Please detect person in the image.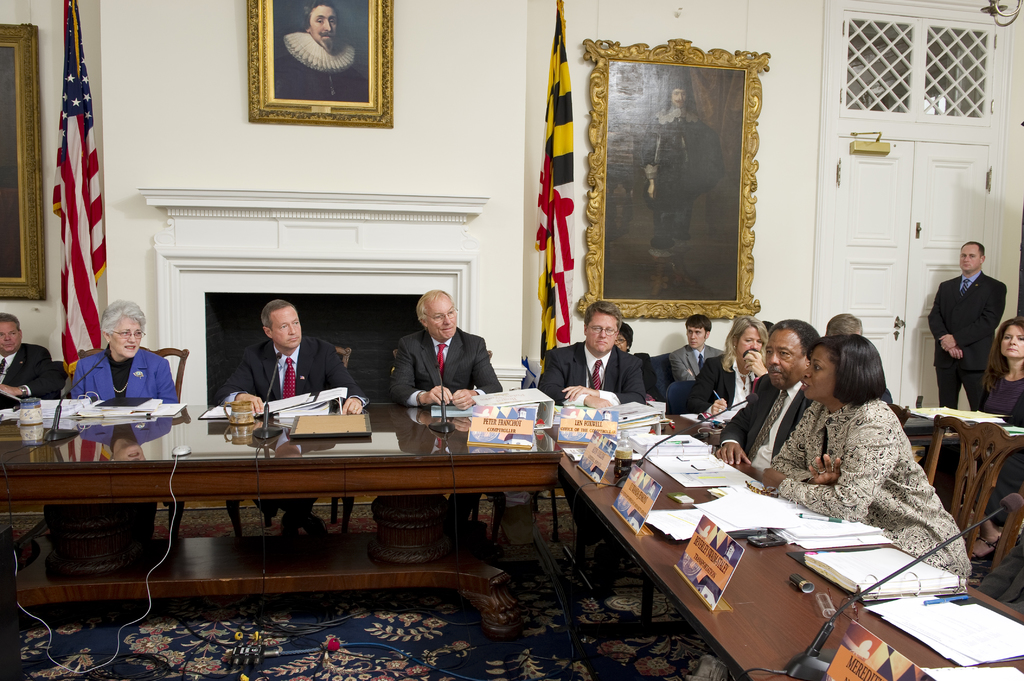
(x1=379, y1=285, x2=502, y2=538).
